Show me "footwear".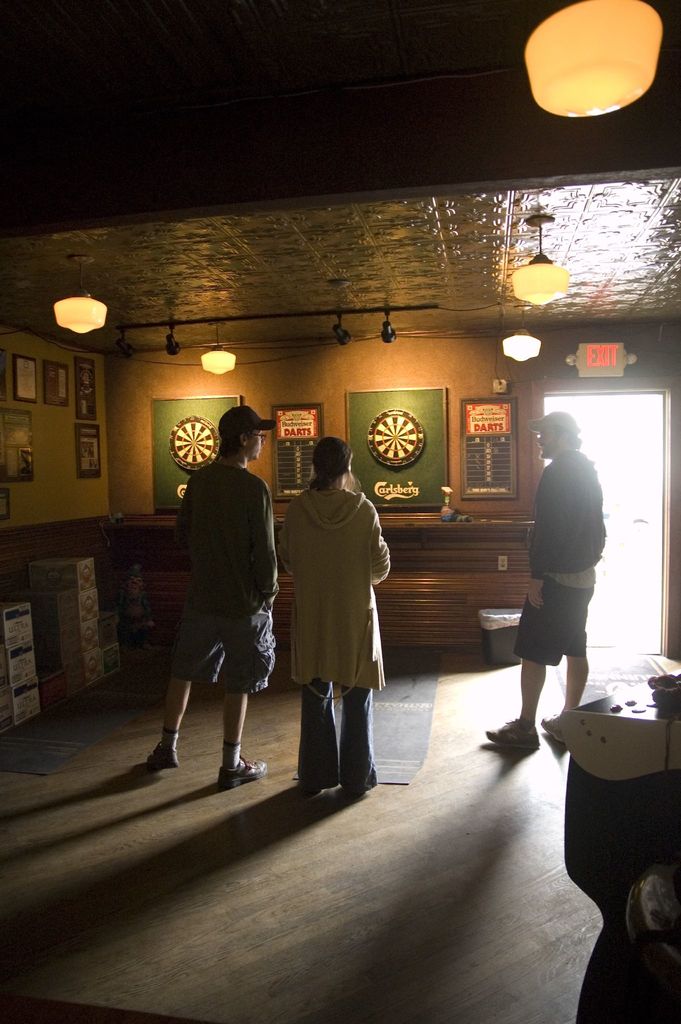
"footwear" is here: x1=475 y1=717 x2=537 y2=746.
